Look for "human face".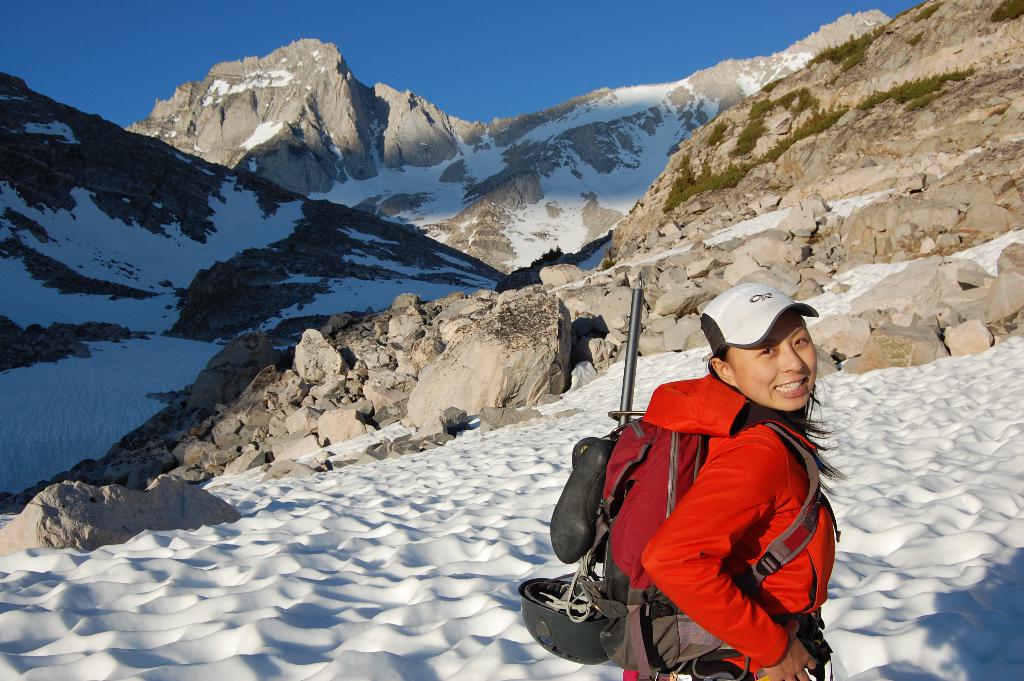
Found: (723, 309, 818, 414).
